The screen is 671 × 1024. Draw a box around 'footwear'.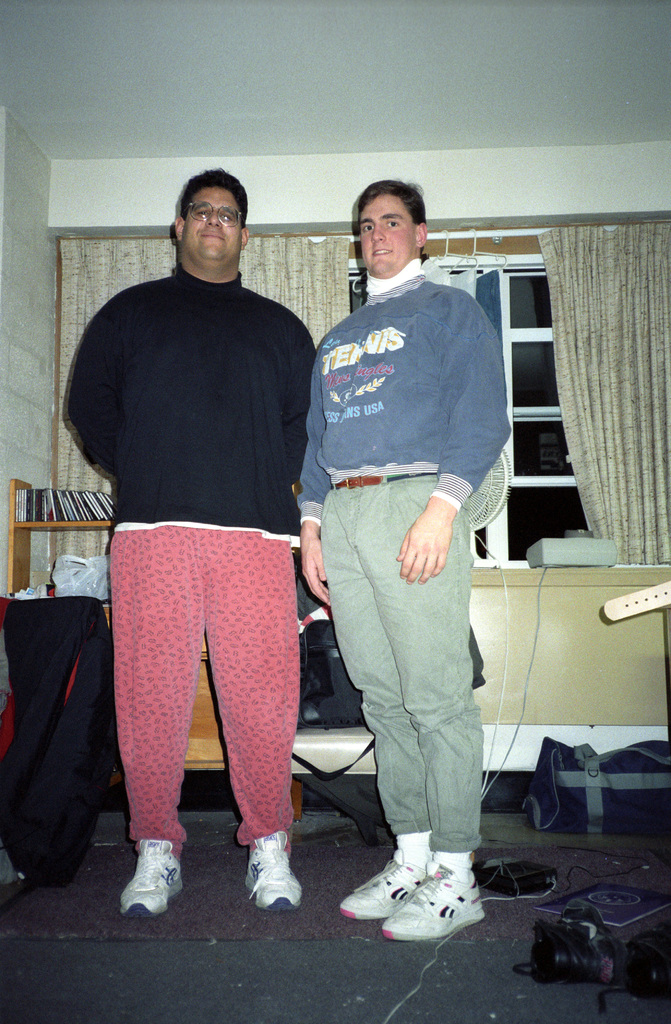
left=344, top=858, right=428, bottom=918.
